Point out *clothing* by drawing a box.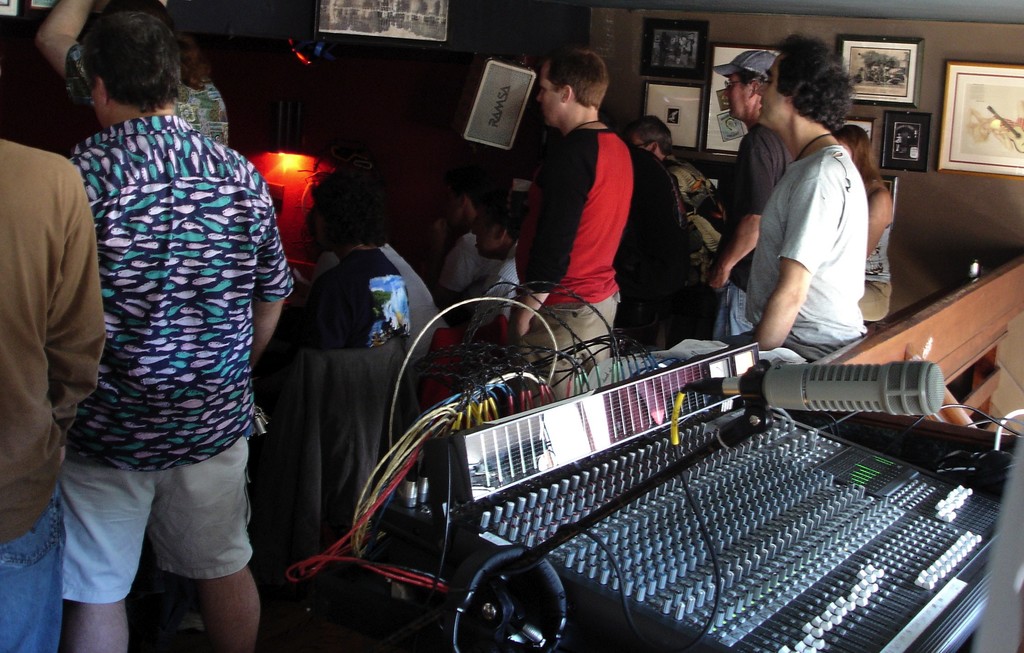
{"left": 442, "top": 237, "right": 518, "bottom": 307}.
